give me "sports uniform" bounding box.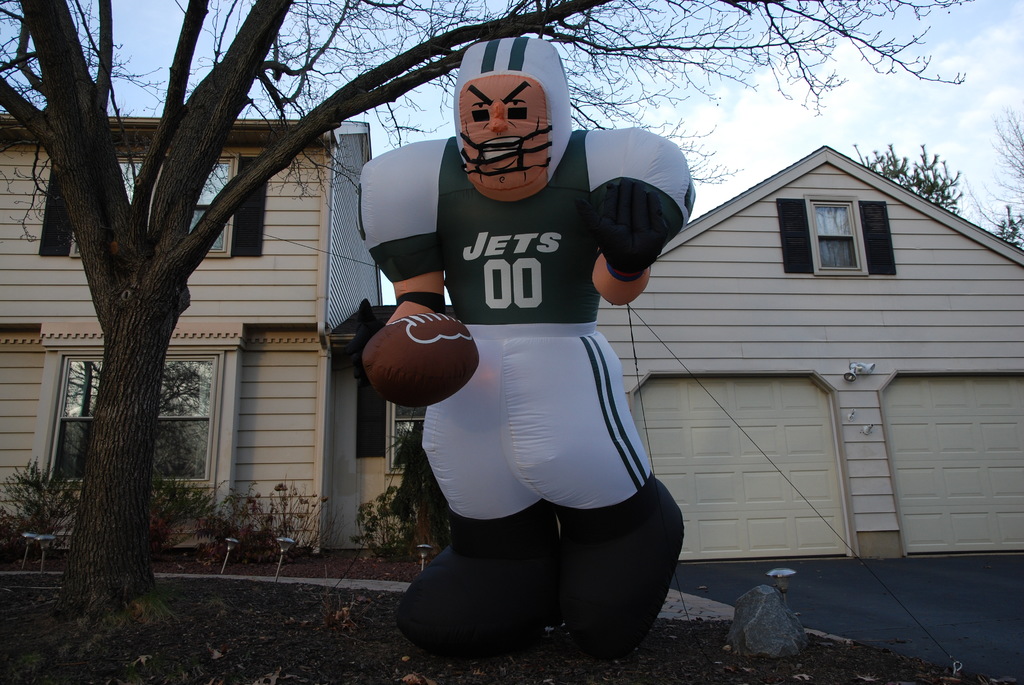
left=348, top=37, right=697, bottom=645.
